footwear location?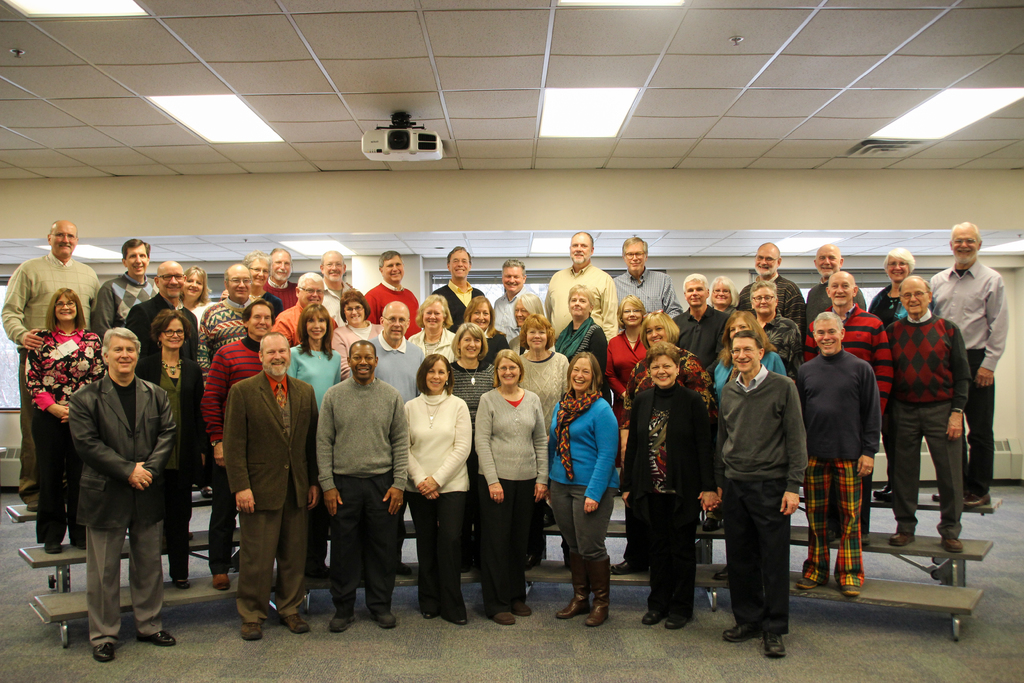
select_region(25, 501, 38, 511)
